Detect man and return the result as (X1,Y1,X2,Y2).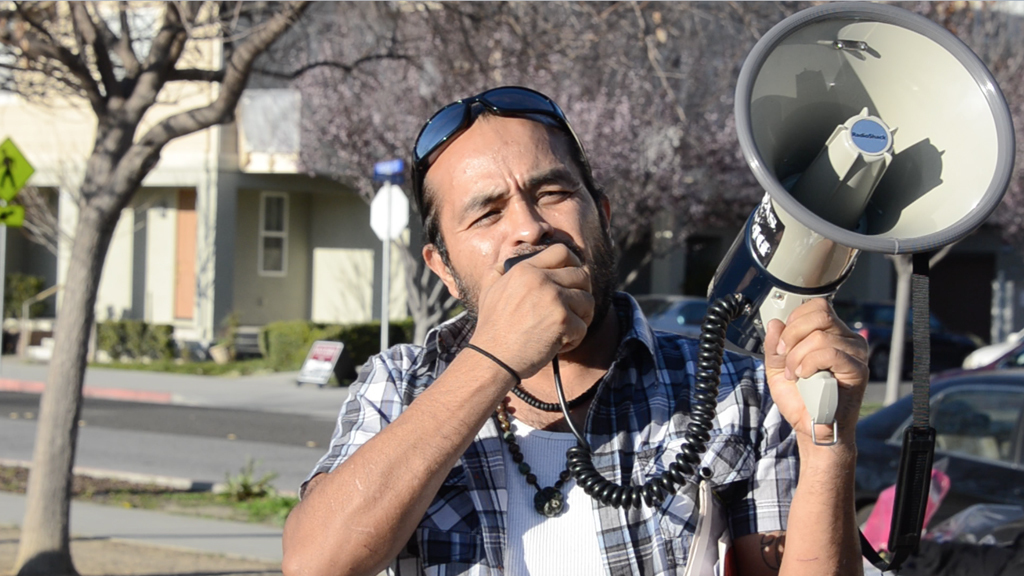
(293,93,768,564).
